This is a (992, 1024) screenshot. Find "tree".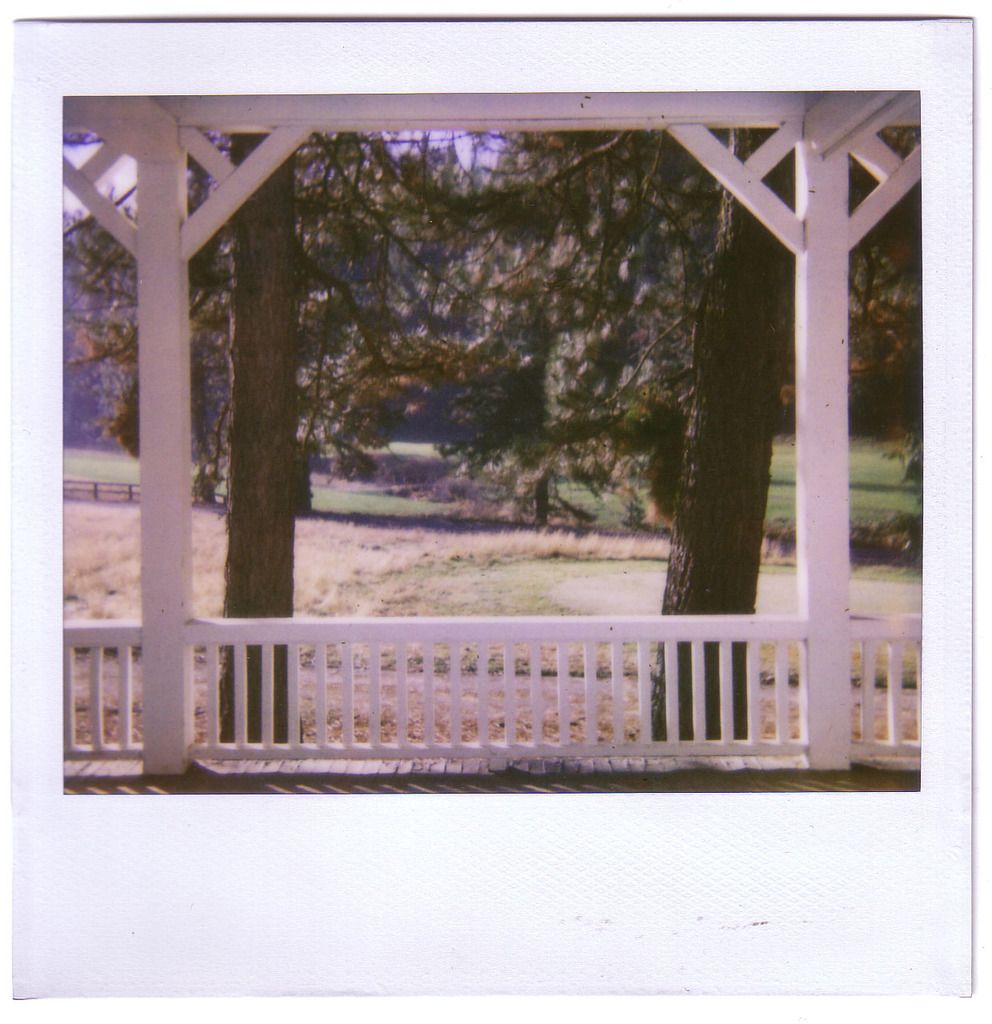
Bounding box: {"x1": 642, "y1": 119, "x2": 796, "y2": 737}.
